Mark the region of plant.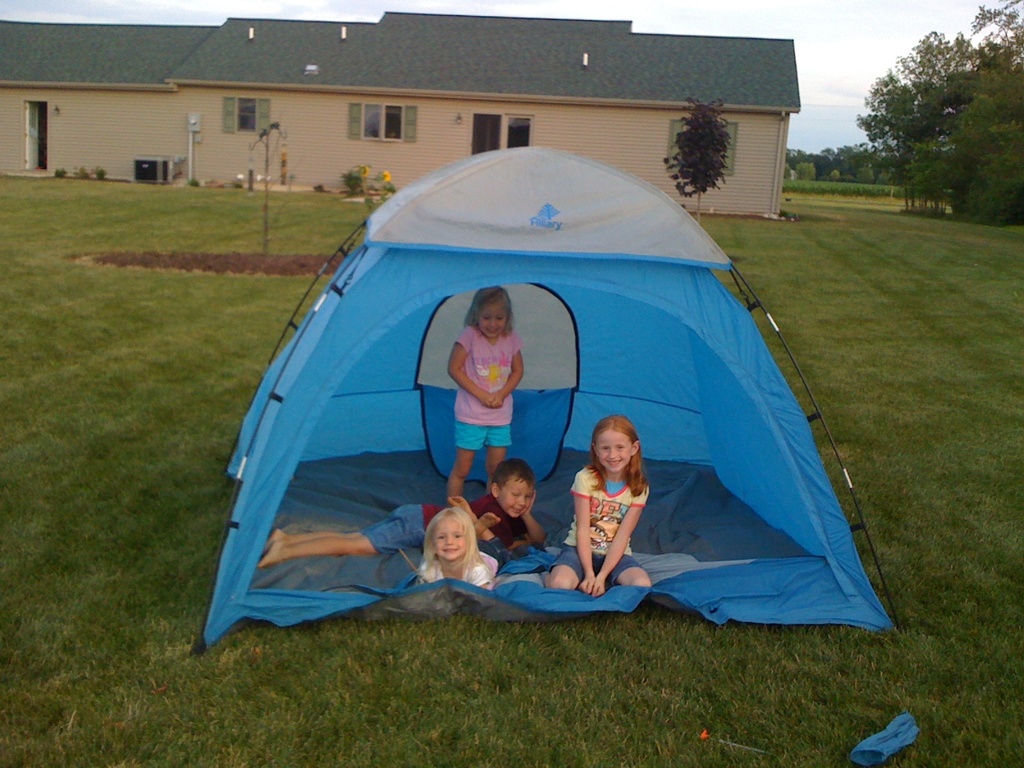
Region: [x1=52, y1=166, x2=66, y2=177].
